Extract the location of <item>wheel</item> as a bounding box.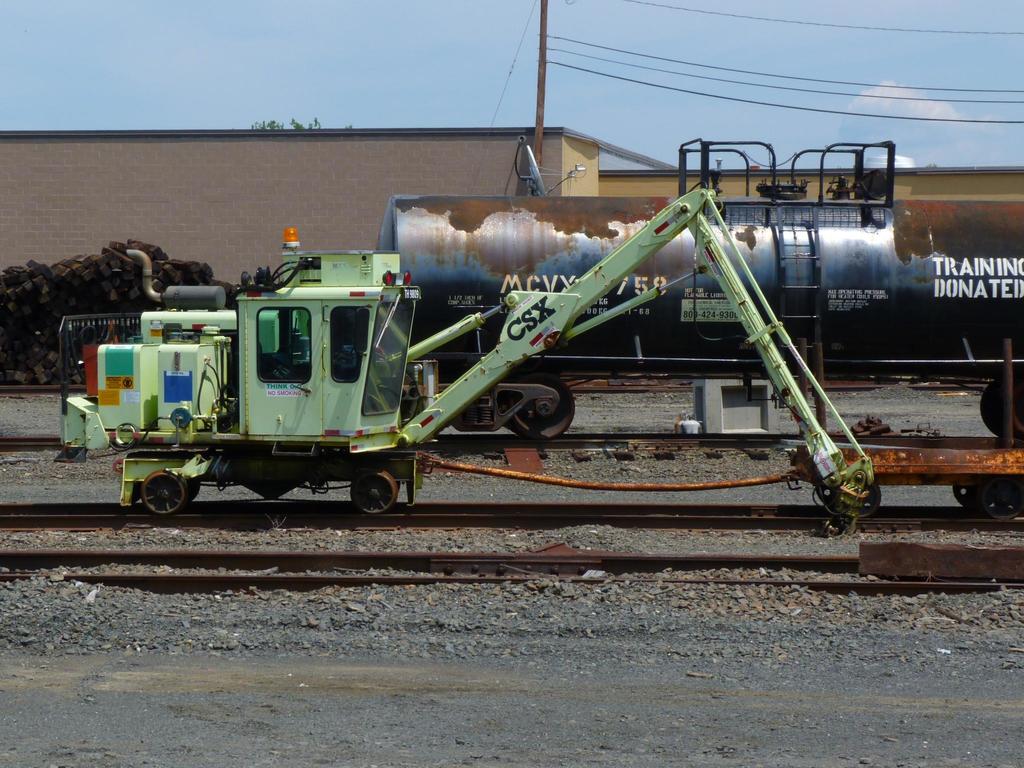
<bbox>856, 484, 882, 521</bbox>.
